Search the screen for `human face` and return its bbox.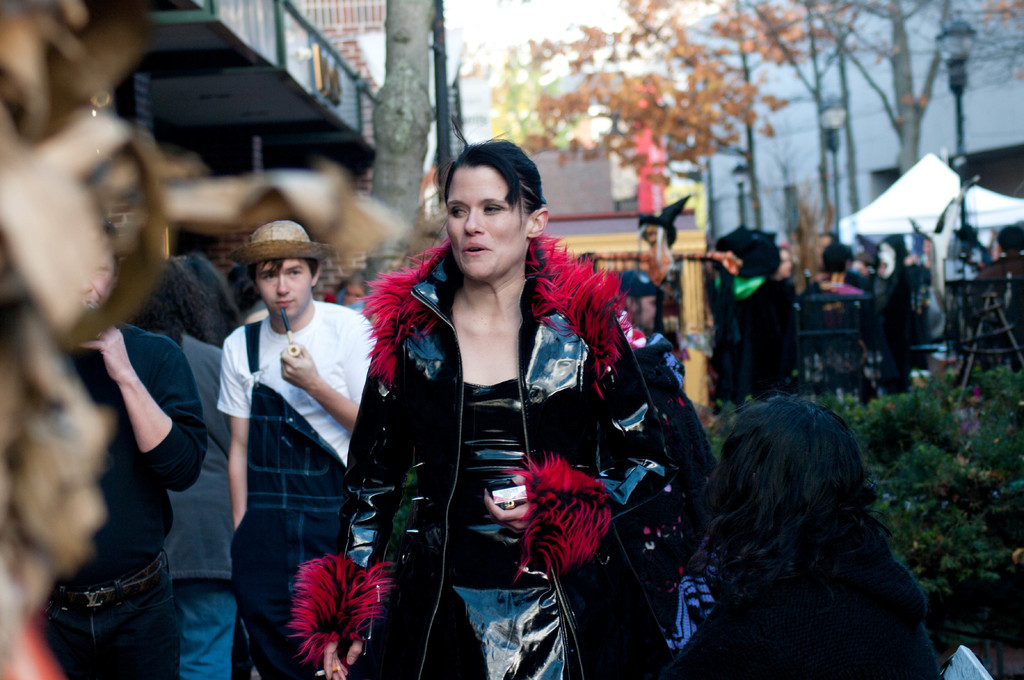
Found: (253,257,310,319).
